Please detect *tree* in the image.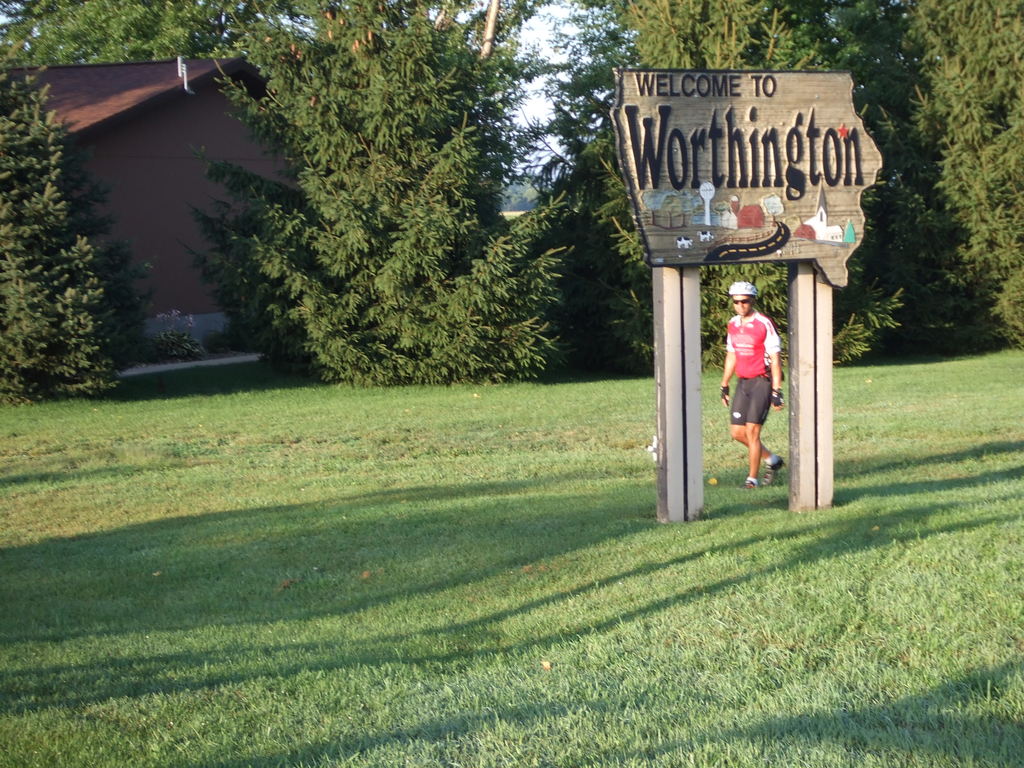
[7, 99, 133, 399].
